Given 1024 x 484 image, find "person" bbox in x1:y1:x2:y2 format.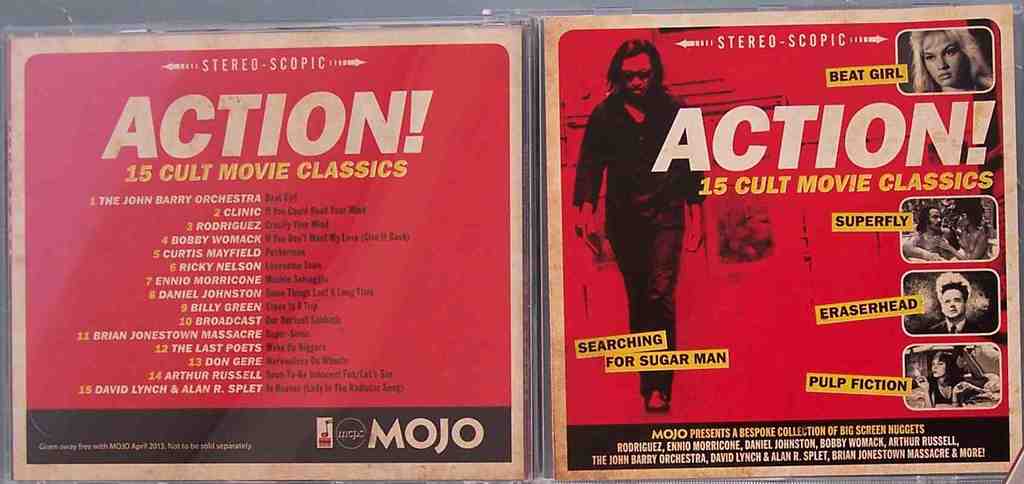
906:26:989:91.
